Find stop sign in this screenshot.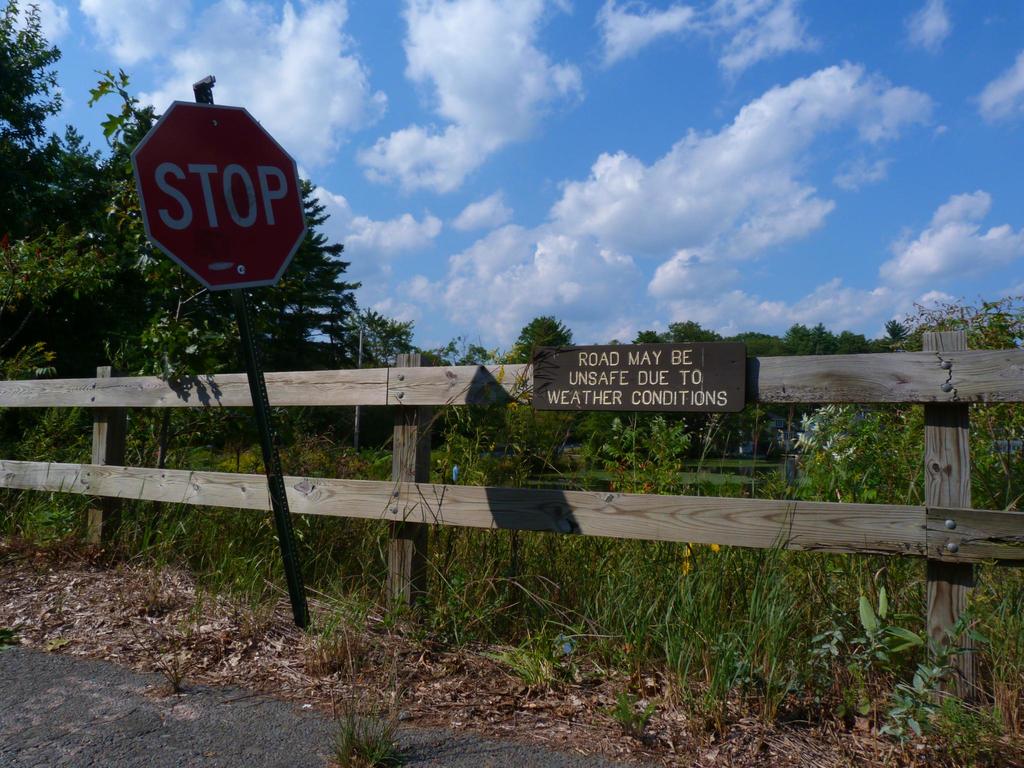
The bounding box for stop sign is detection(127, 98, 307, 287).
